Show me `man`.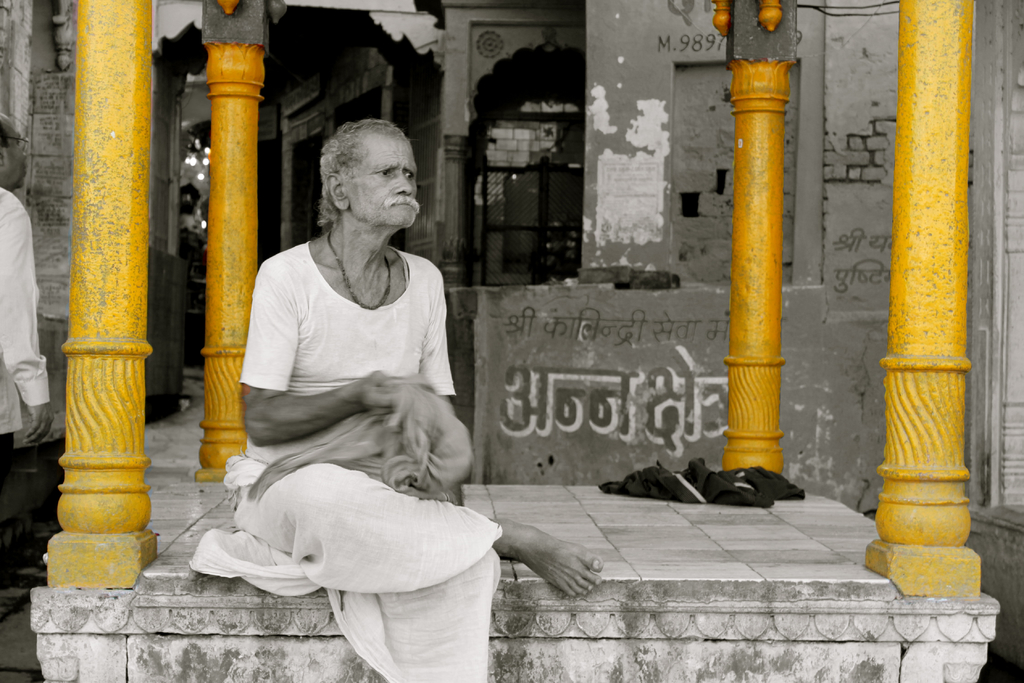
`man` is here: 207 90 602 636.
